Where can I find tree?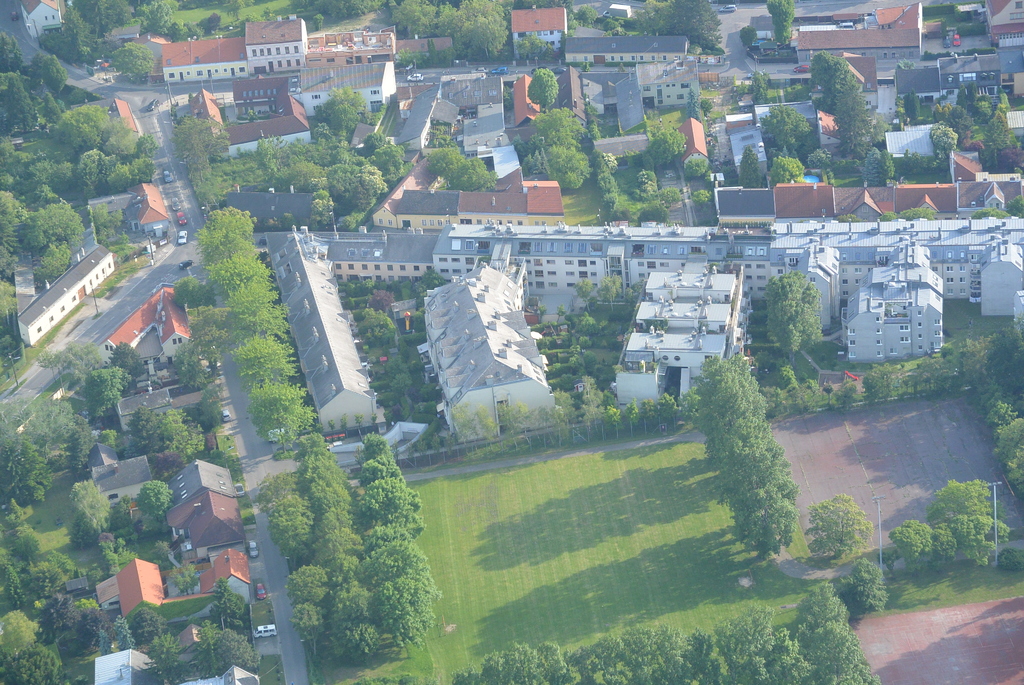
You can find it at 643, 123, 694, 162.
